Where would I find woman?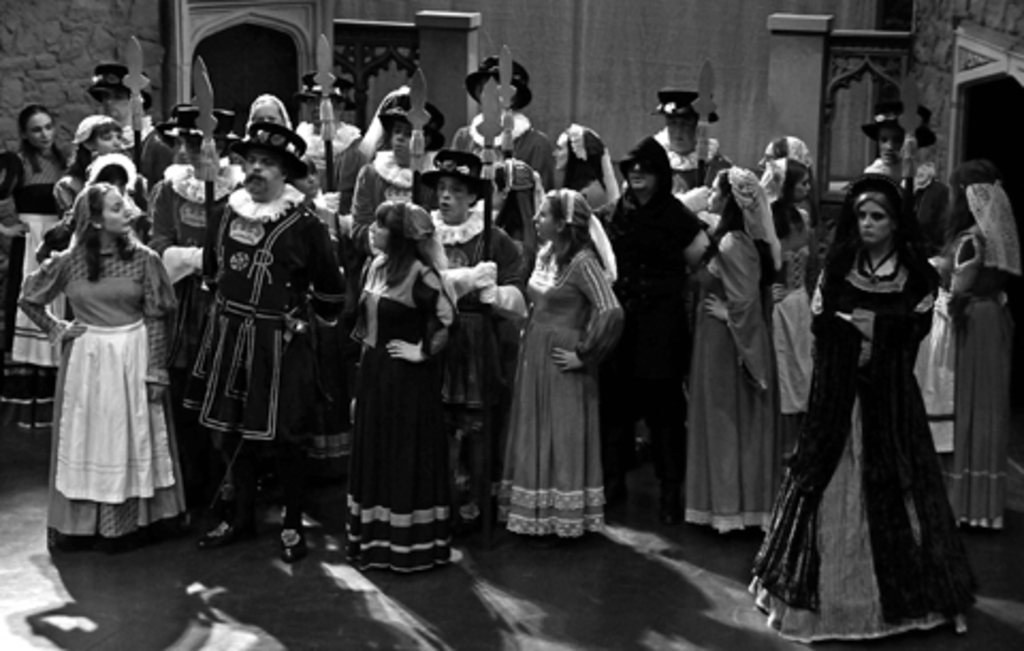
At 493:186:621:534.
